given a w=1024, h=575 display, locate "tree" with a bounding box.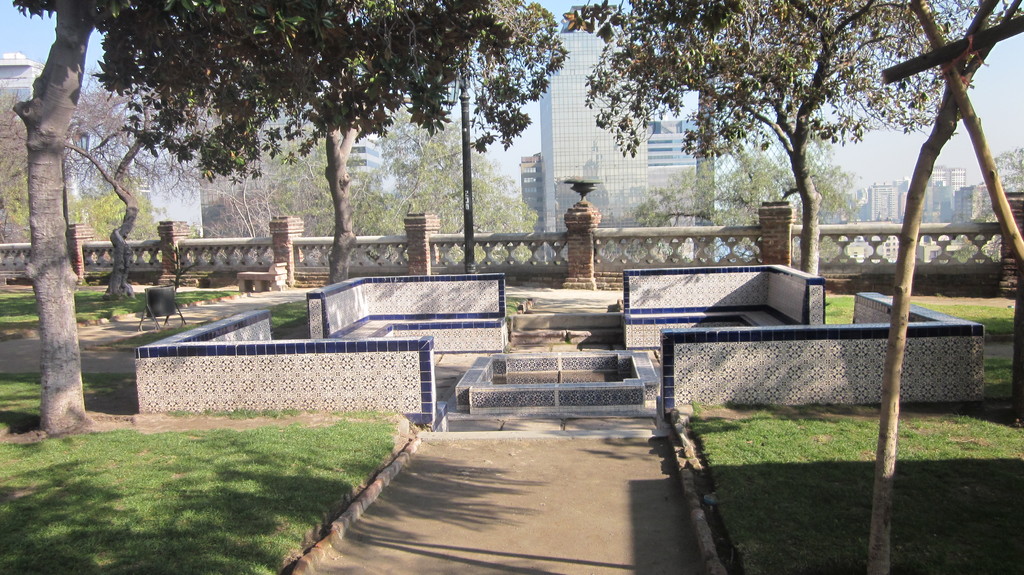
Located: (952, 146, 1023, 262).
